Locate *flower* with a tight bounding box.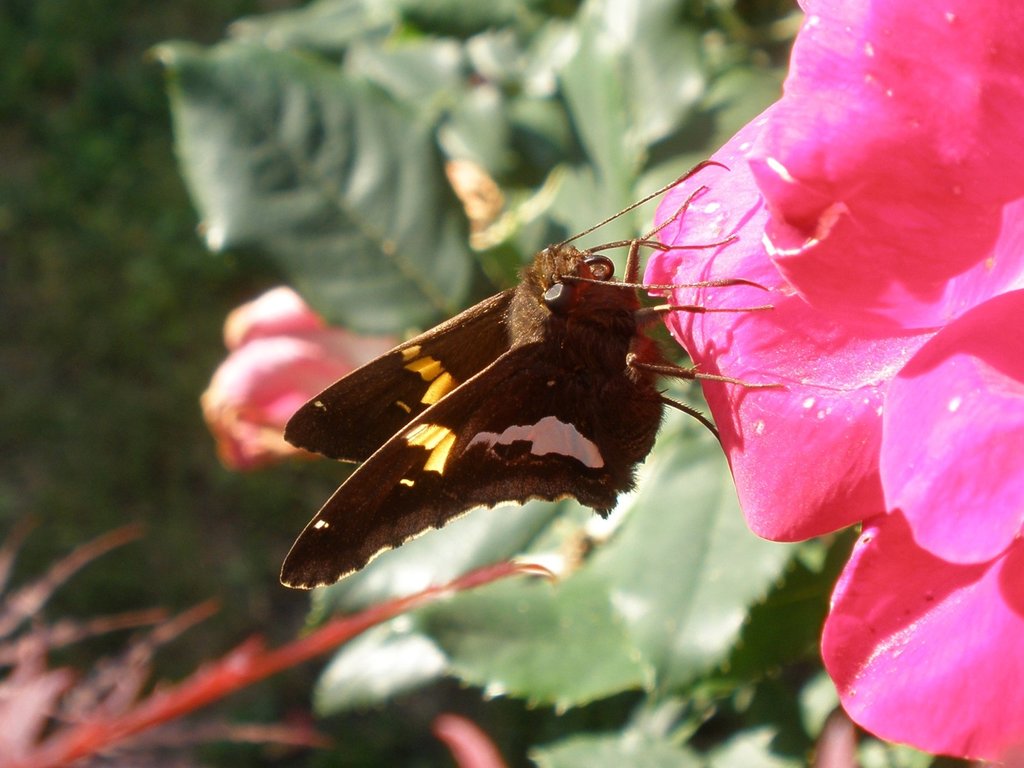
[x1=643, y1=0, x2=1023, y2=767].
